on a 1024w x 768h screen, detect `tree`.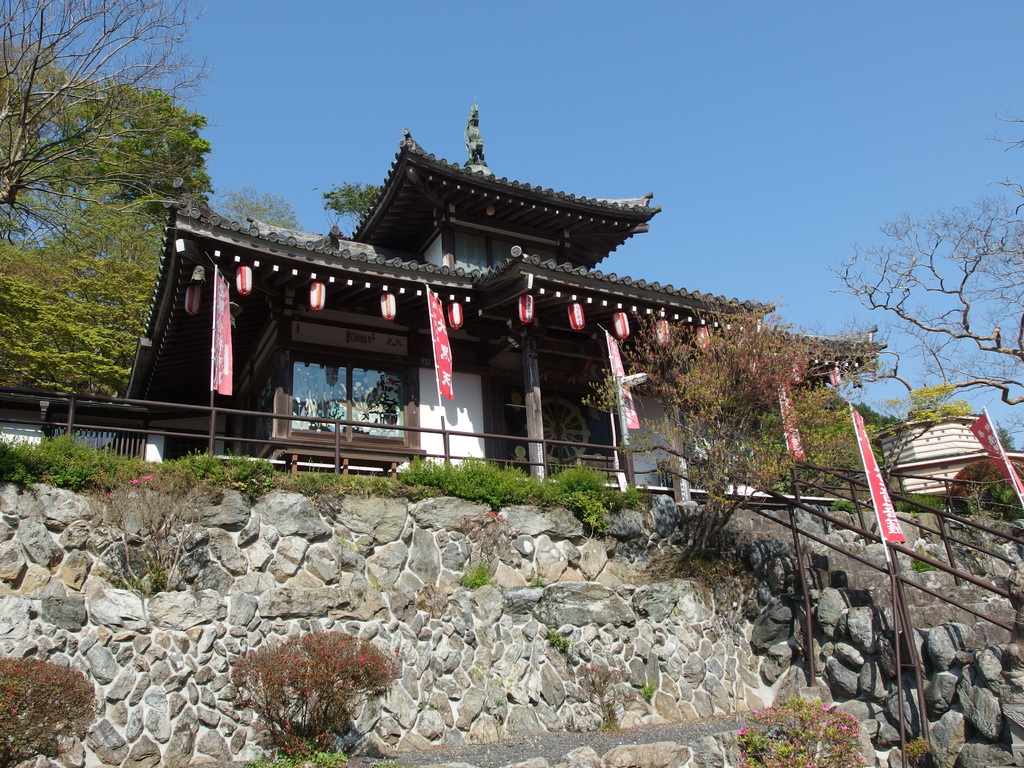
l=0, t=48, r=217, b=403.
